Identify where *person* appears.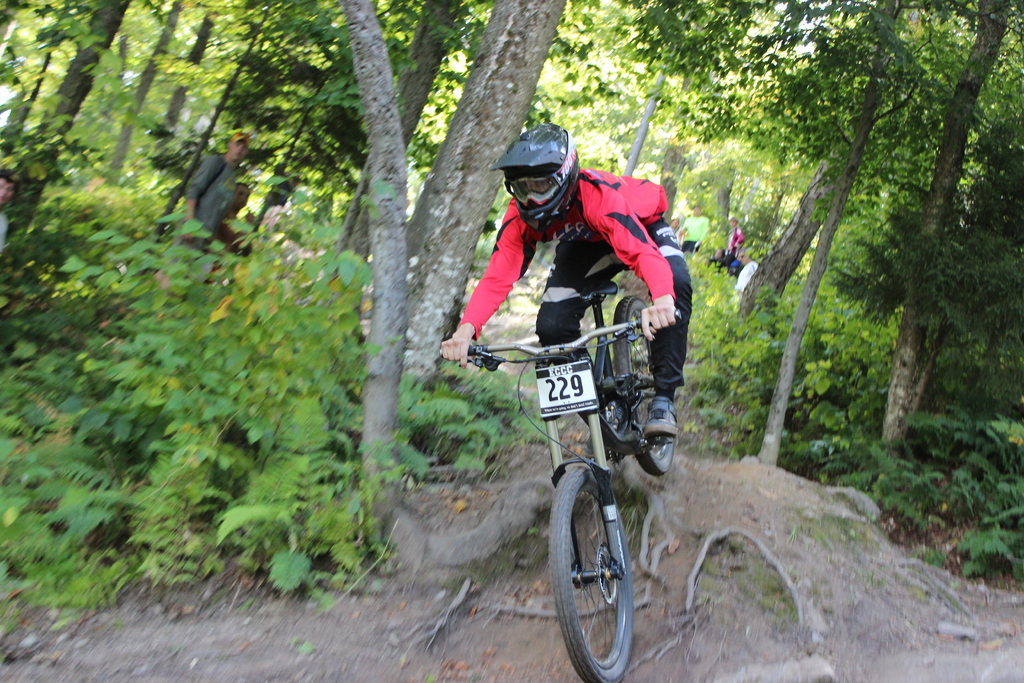
Appears at [x1=212, y1=179, x2=249, y2=252].
